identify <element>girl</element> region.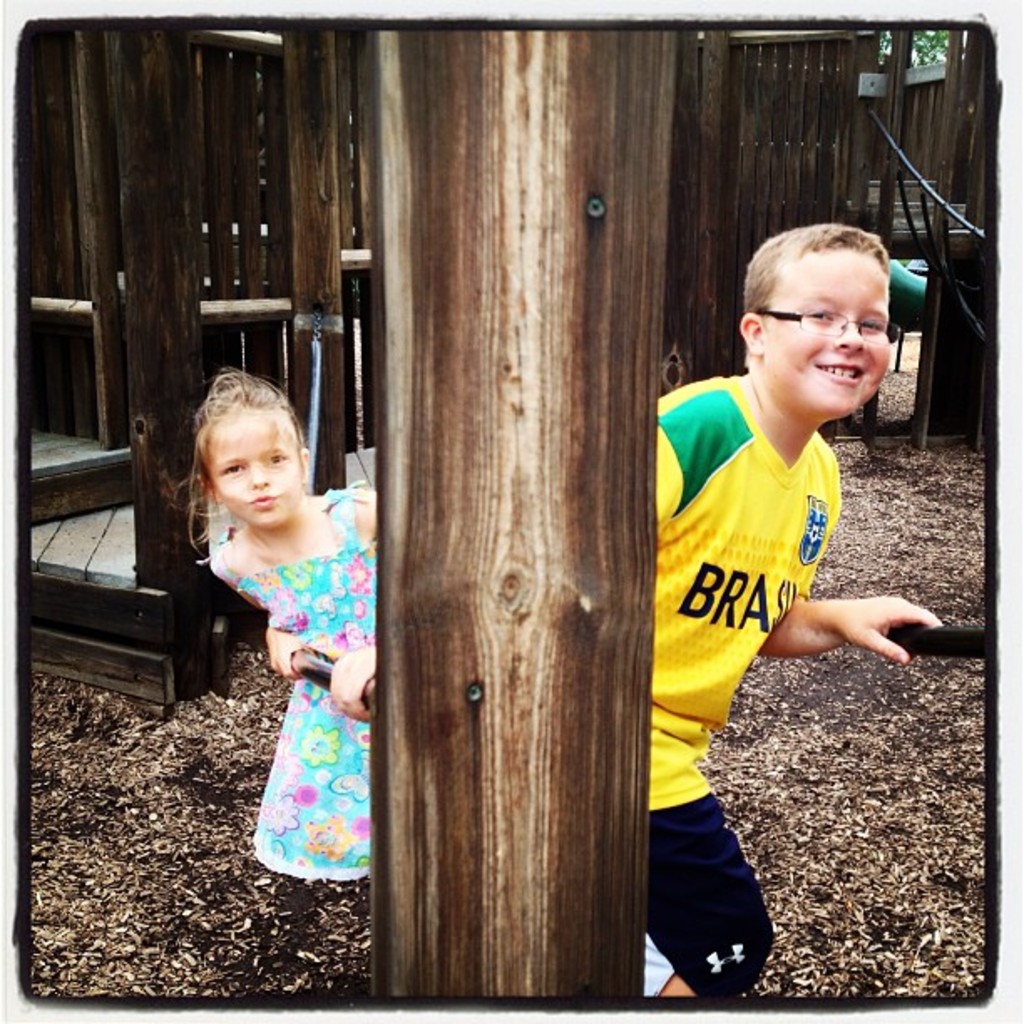
Region: <bbox>172, 368, 376, 883</bbox>.
